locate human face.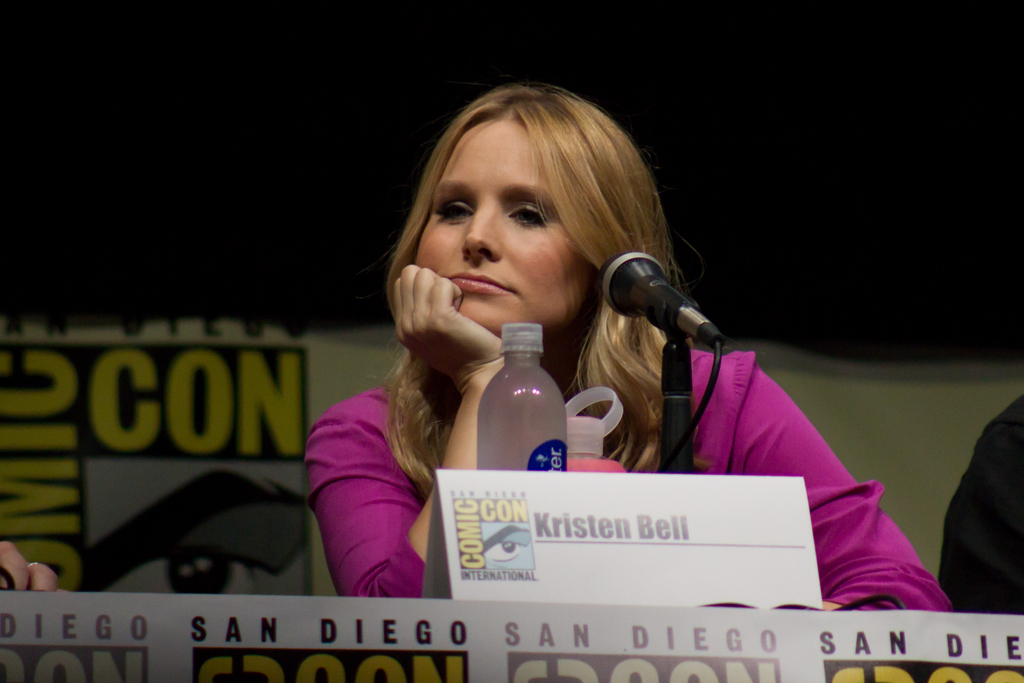
Bounding box: [x1=409, y1=117, x2=591, y2=341].
